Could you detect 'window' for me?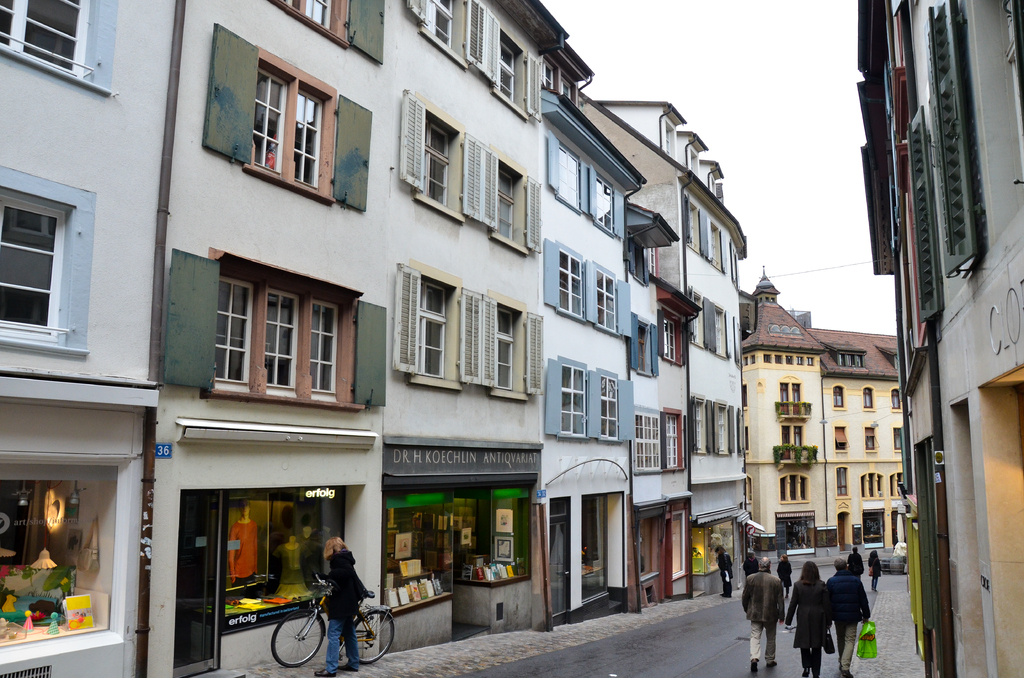
Detection result: box=[837, 464, 846, 499].
